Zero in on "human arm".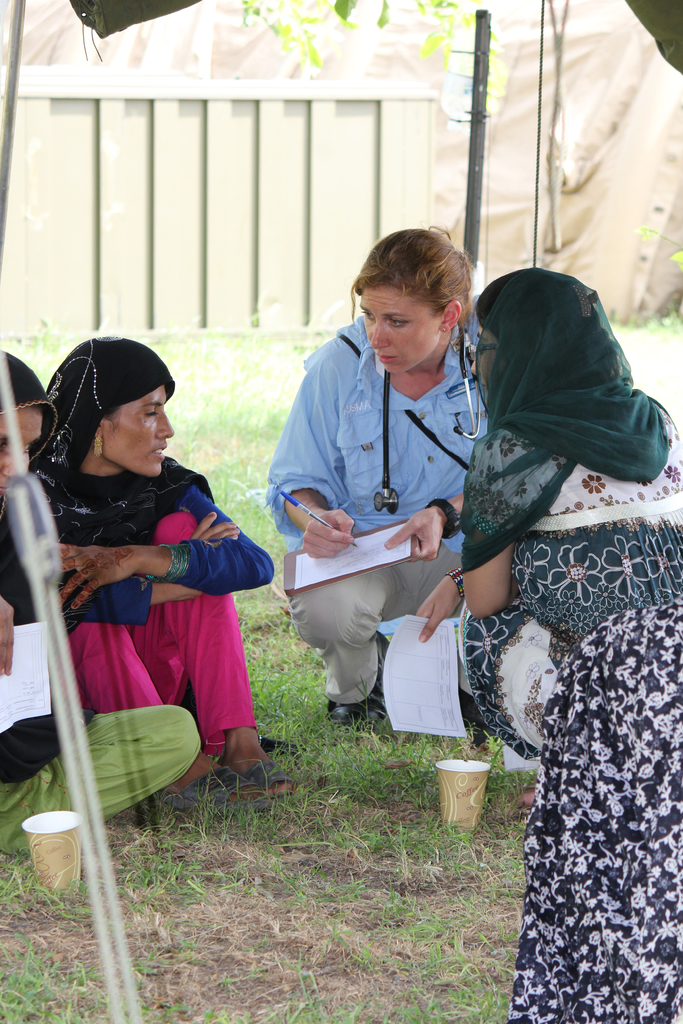
Zeroed in: x1=418 y1=568 x2=466 y2=639.
